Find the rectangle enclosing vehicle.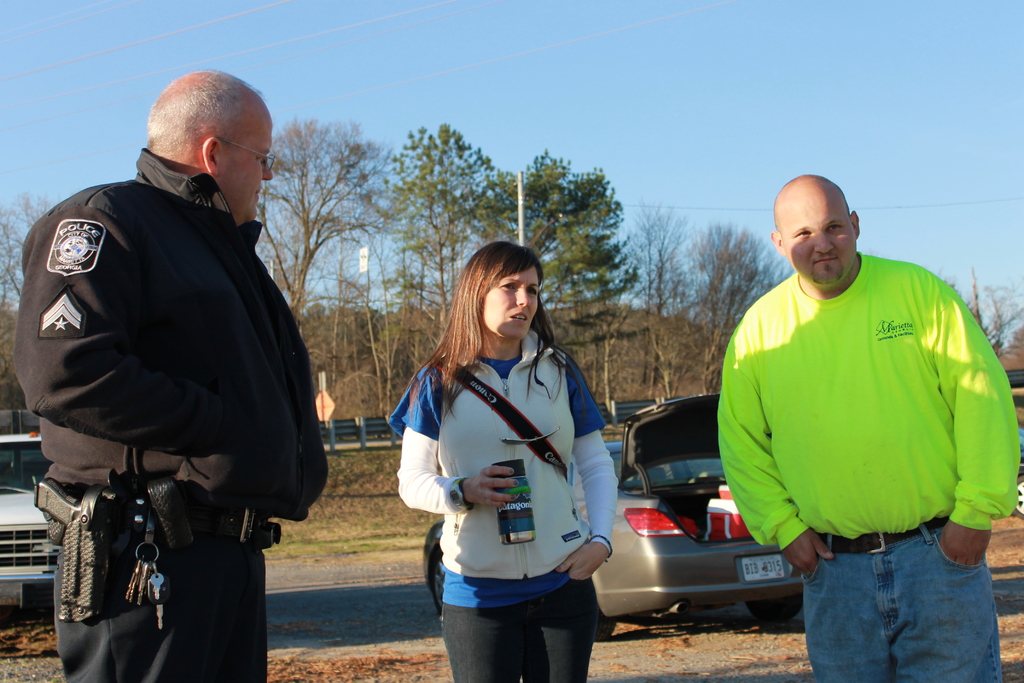
0:431:67:591.
